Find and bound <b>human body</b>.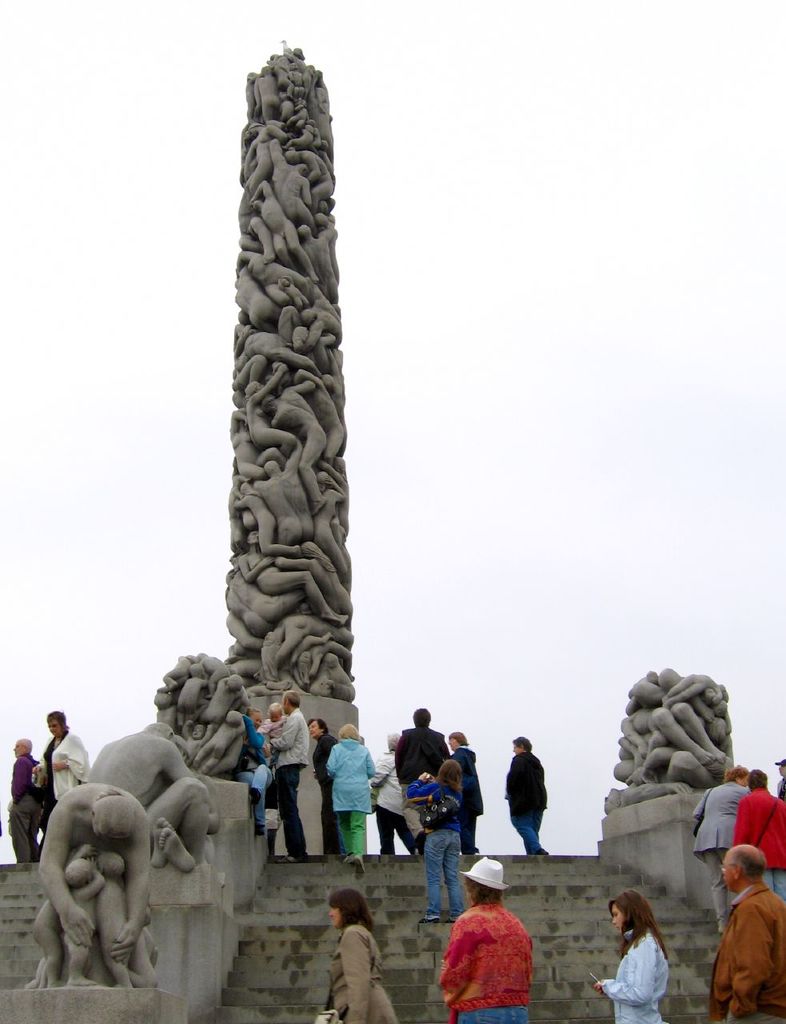
Bound: bbox=(408, 779, 466, 926).
